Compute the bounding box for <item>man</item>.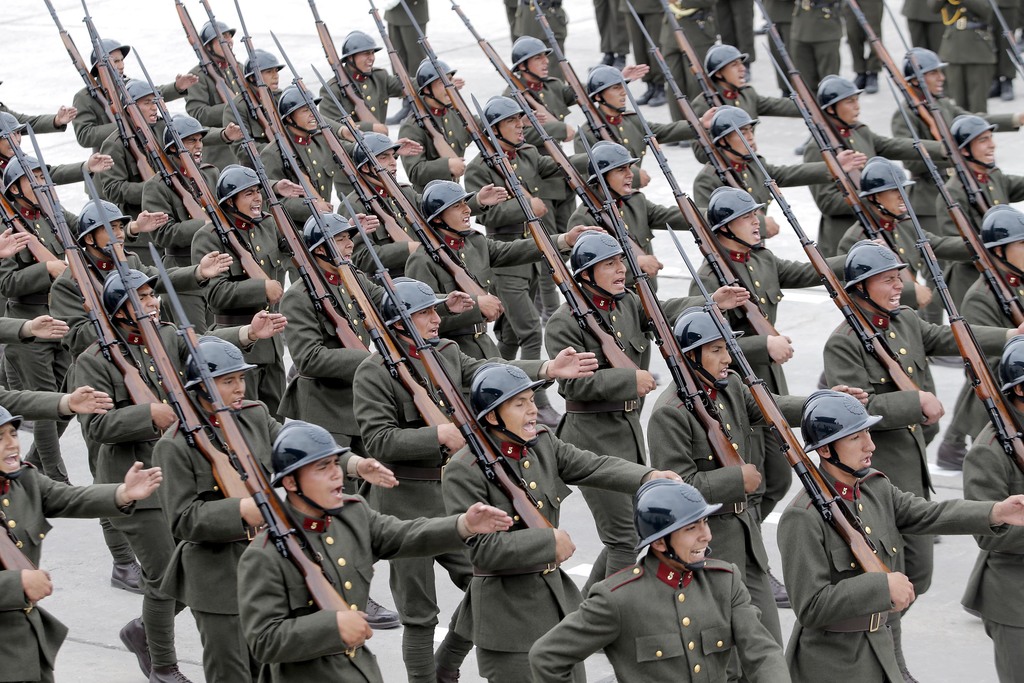
select_region(828, 242, 1016, 606).
